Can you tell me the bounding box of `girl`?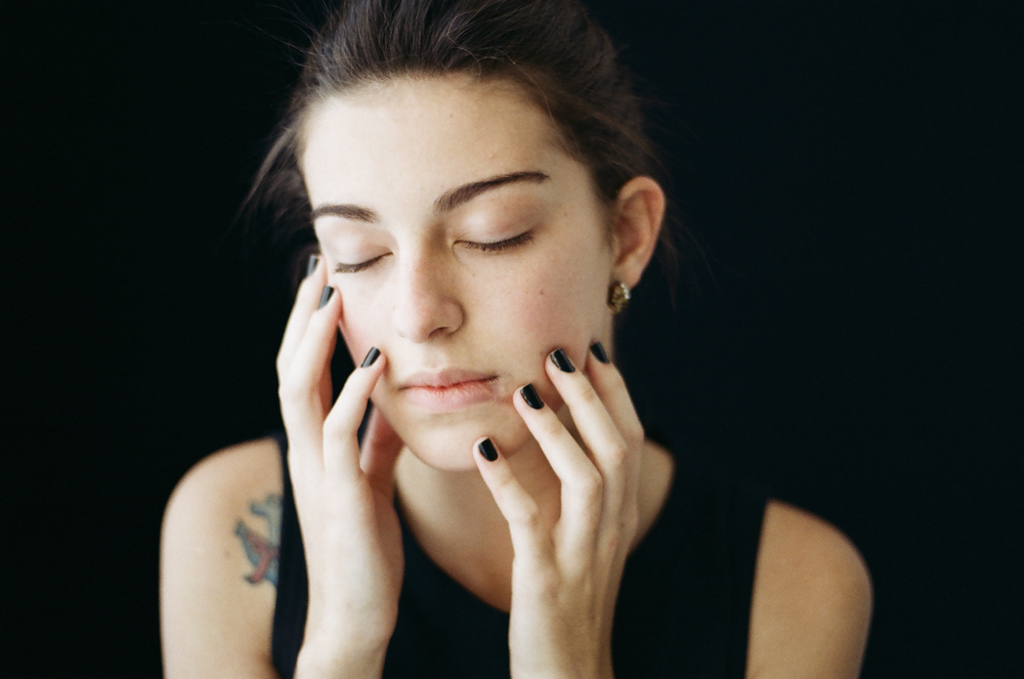
x1=157 y1=0 x2=868 y2=673.
